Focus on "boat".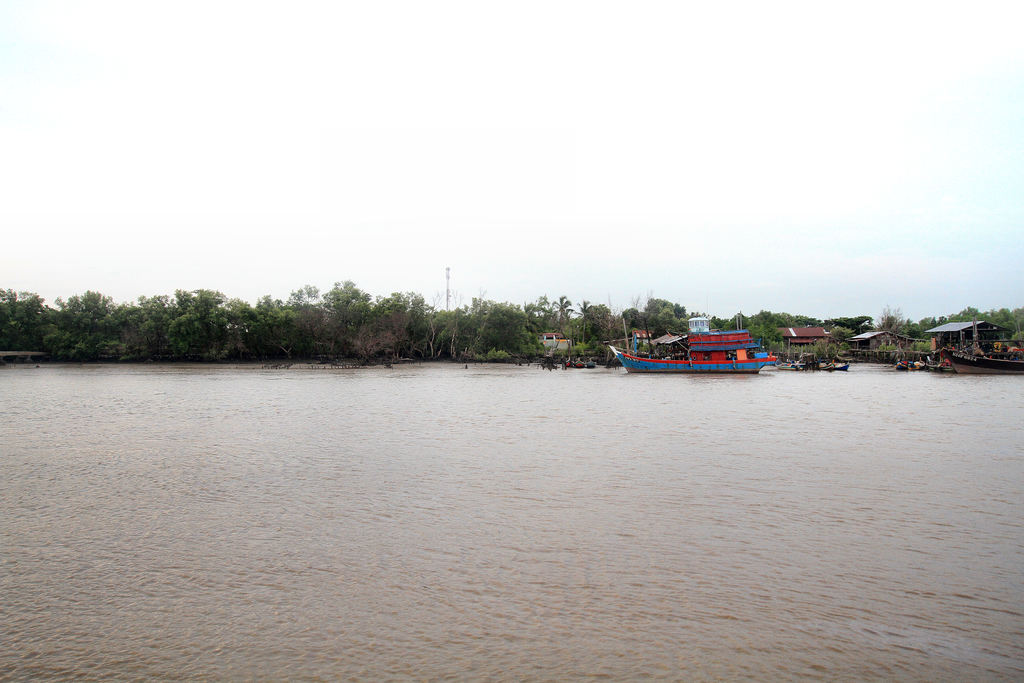
Focused at <box>760,350,780,367</box>.
